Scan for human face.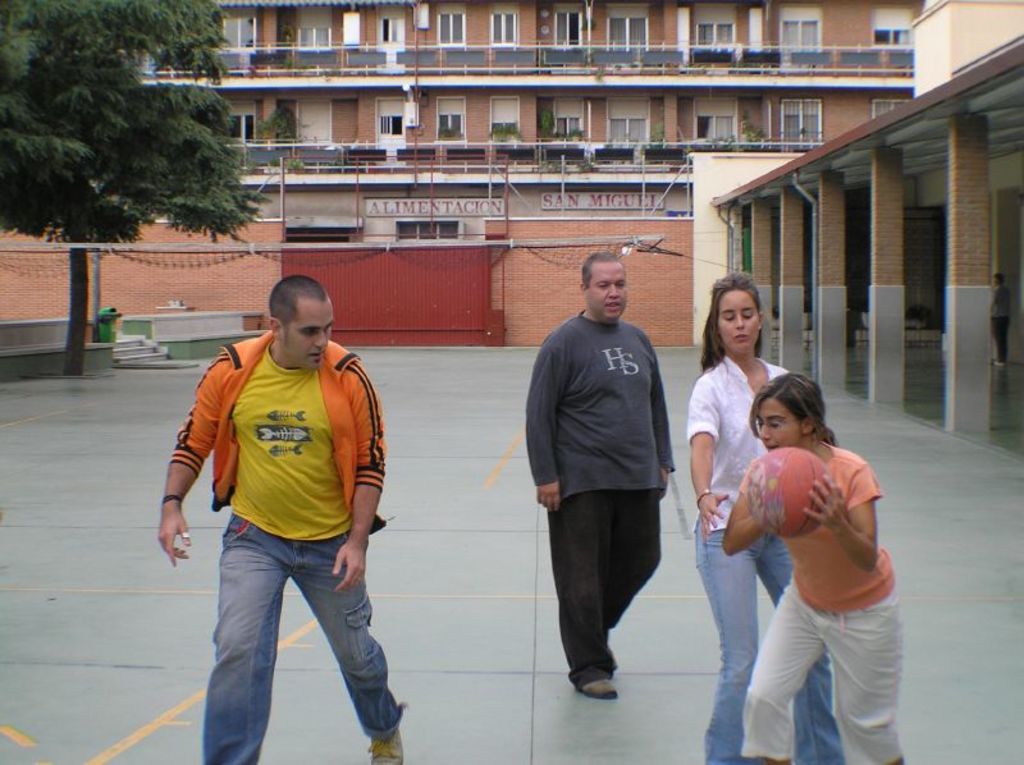
Scan result: 716/289/759/352.
